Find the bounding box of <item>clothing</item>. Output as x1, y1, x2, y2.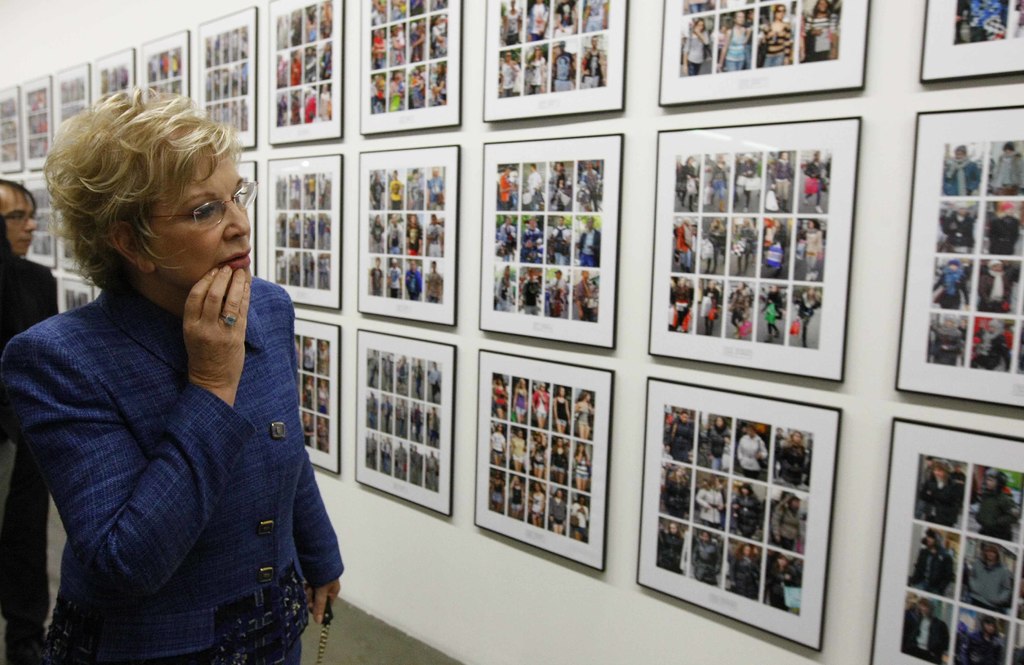
524, 3, 548, 39.
